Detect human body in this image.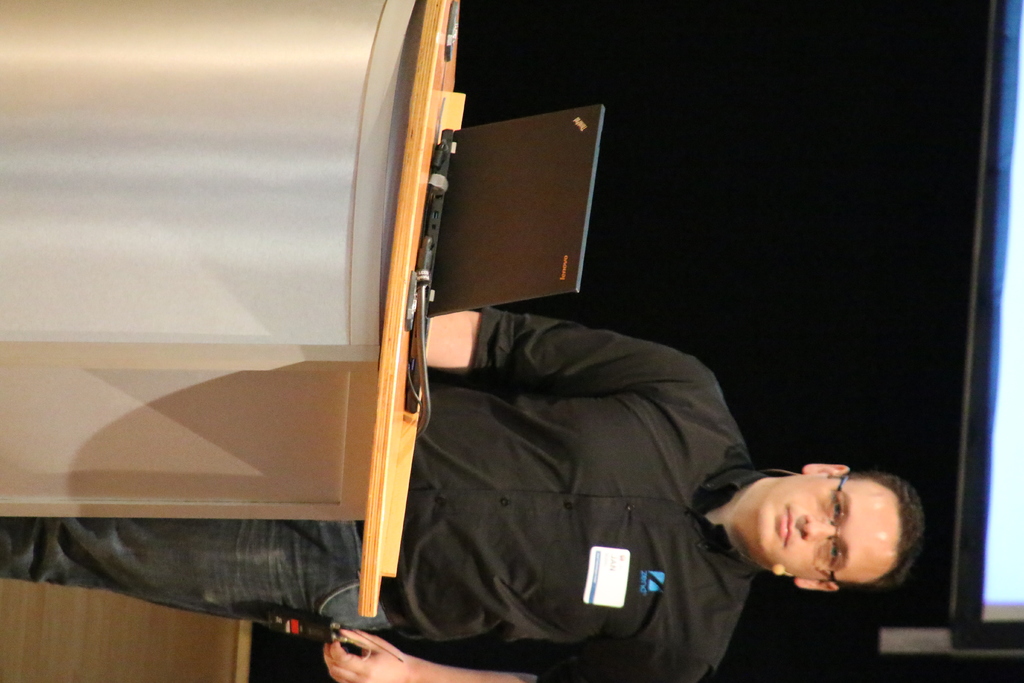
Detection: <box>0,305,925,682</box>.
